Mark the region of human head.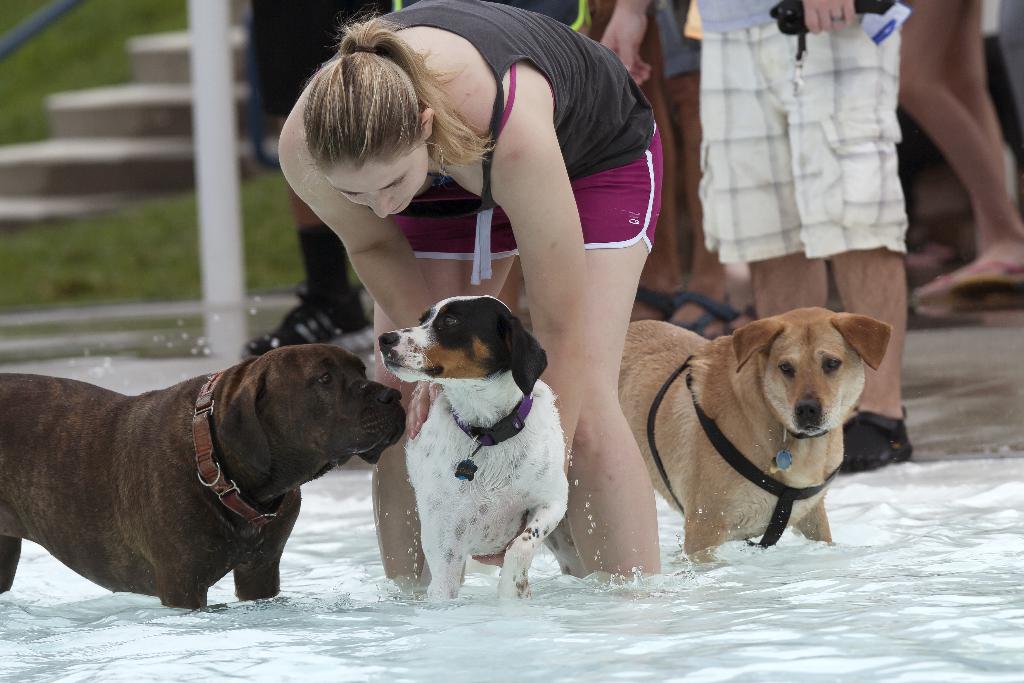
Region: (x1=282, y1=28, x2=466, y2=234).
